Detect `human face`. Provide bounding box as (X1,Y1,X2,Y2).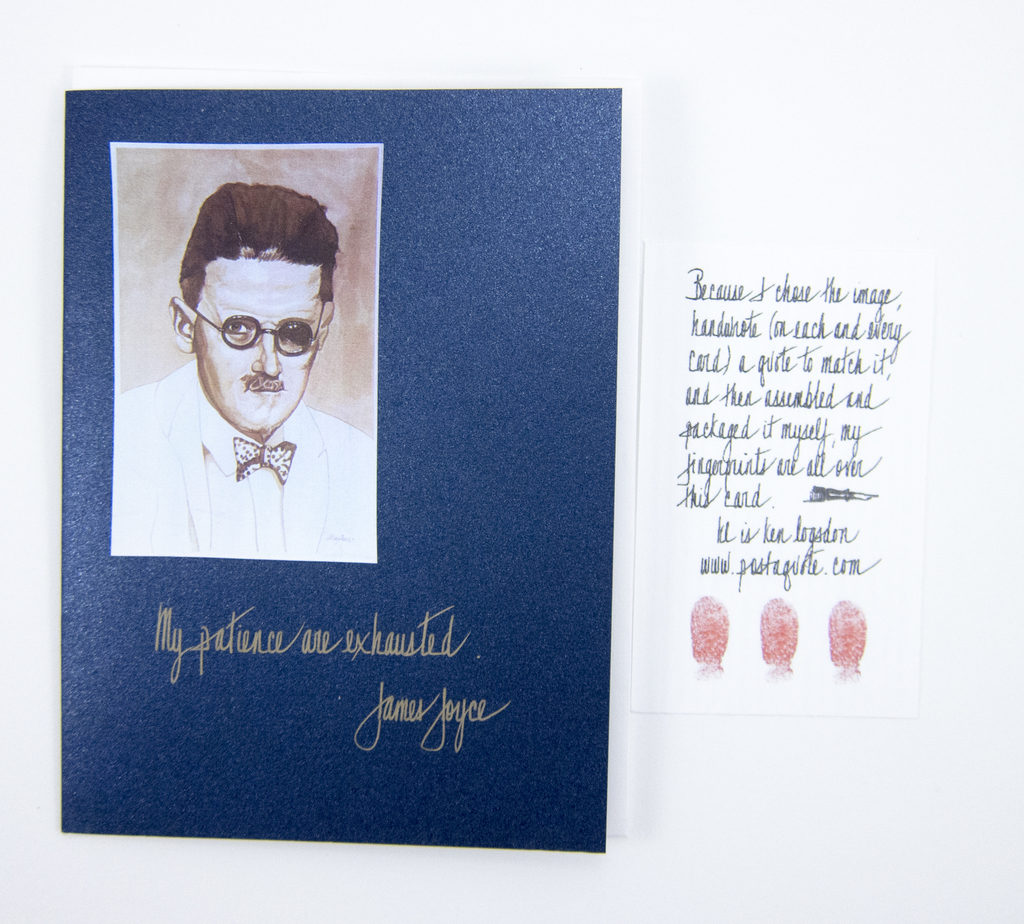
(191,262,323,436).
